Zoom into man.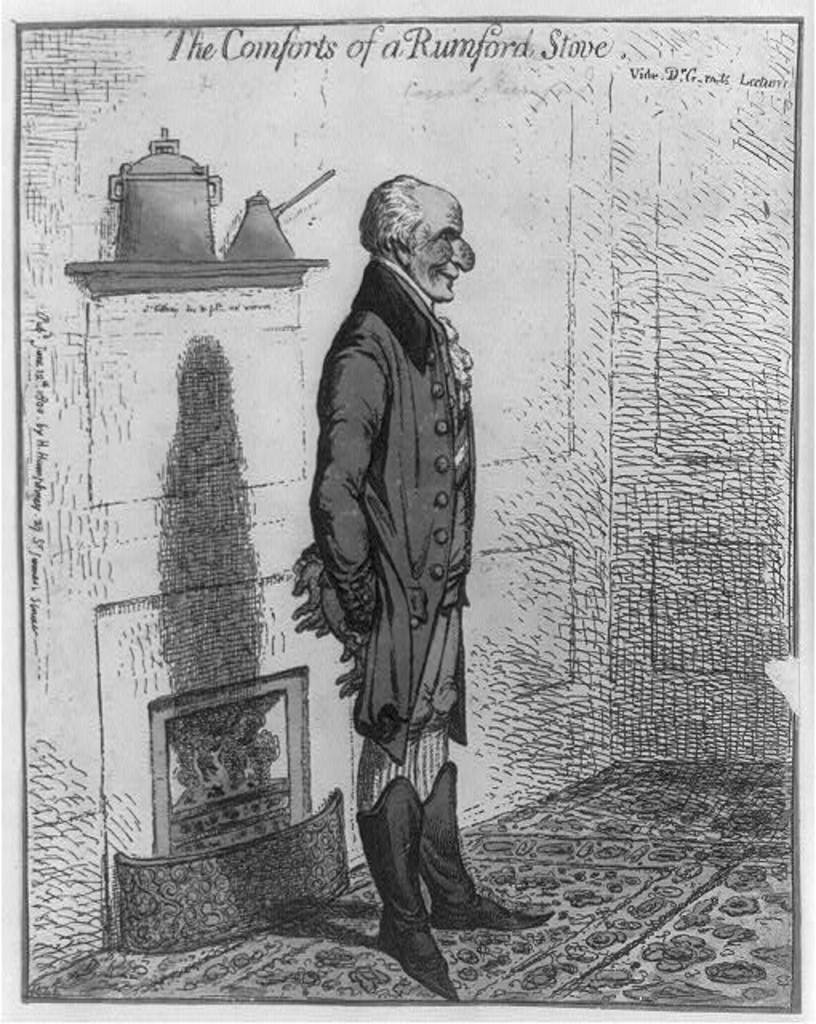
Zoom target: [325,166,533,1003].
